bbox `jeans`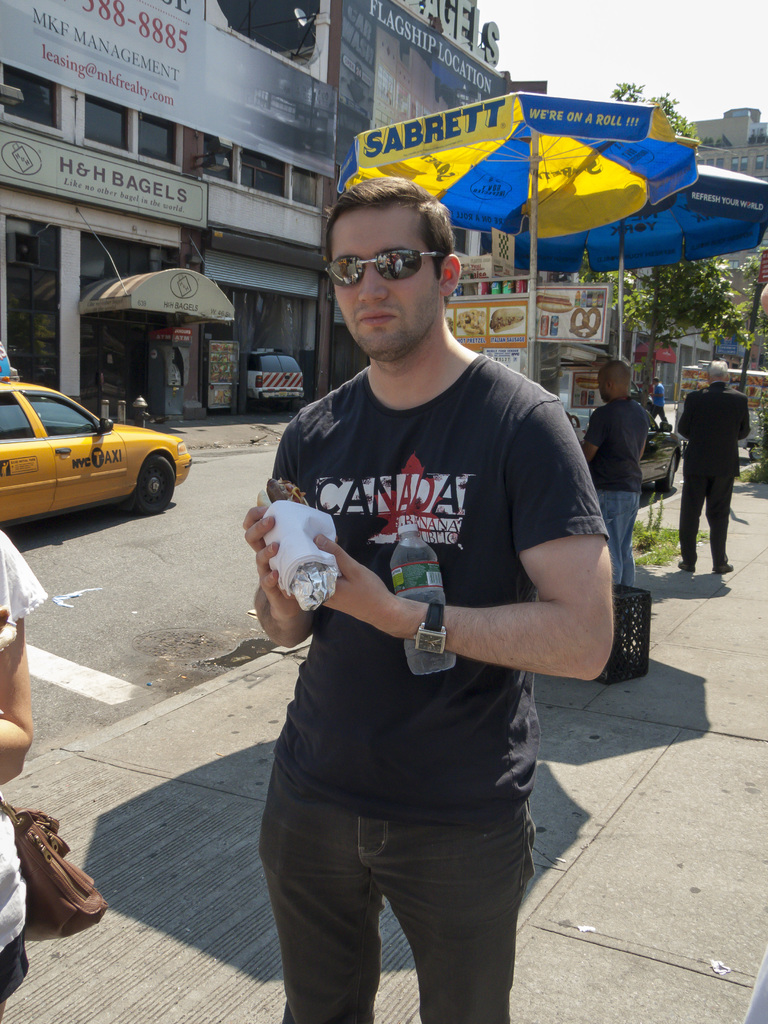
rect(256, 708, 555, 1023)
